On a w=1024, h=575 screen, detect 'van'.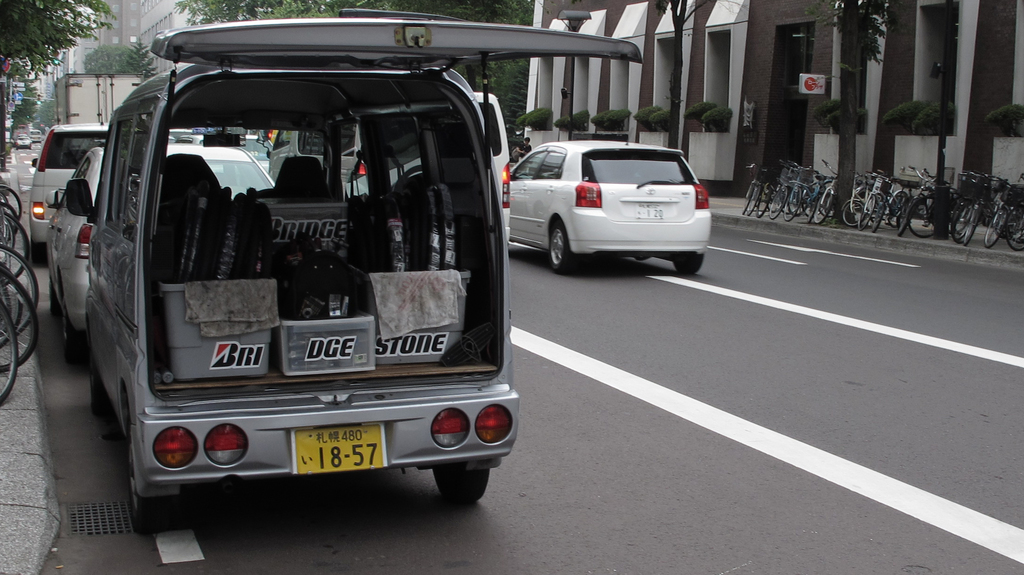
box(262, 88, 513, 238).
